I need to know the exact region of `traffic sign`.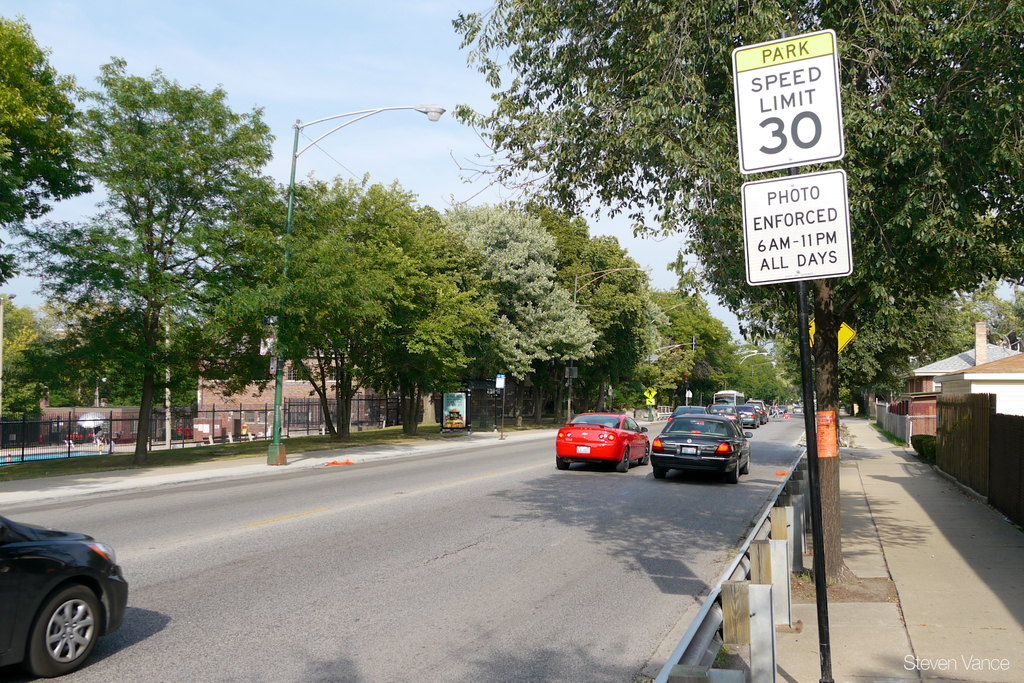
Region: 729:29:846:173.
